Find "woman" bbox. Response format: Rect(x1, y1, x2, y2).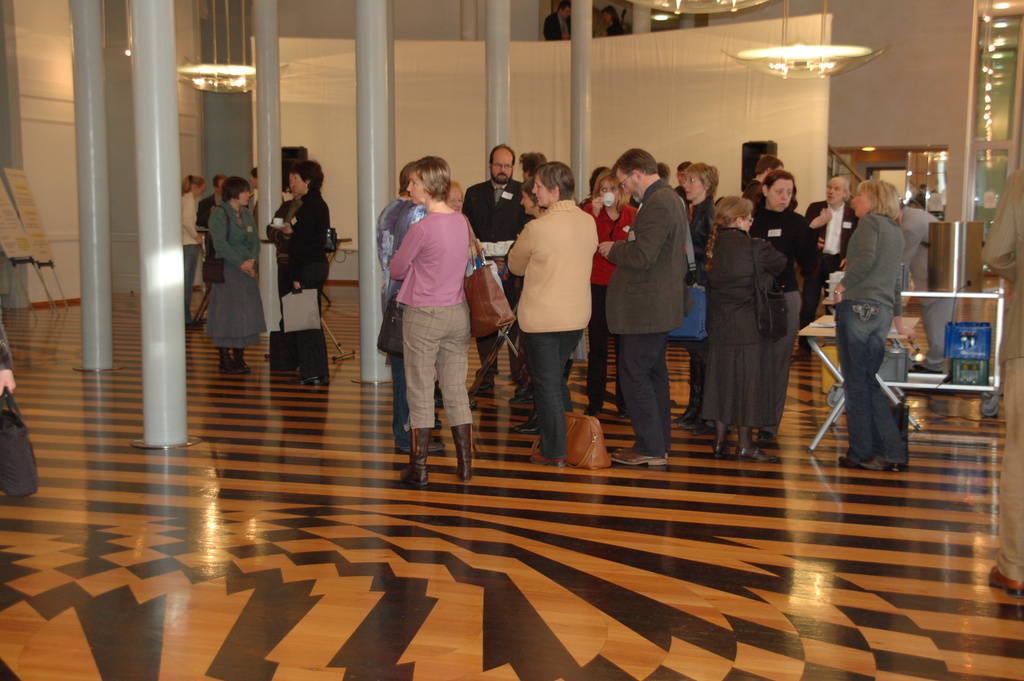
Rect(269, 159, 333, 389).
